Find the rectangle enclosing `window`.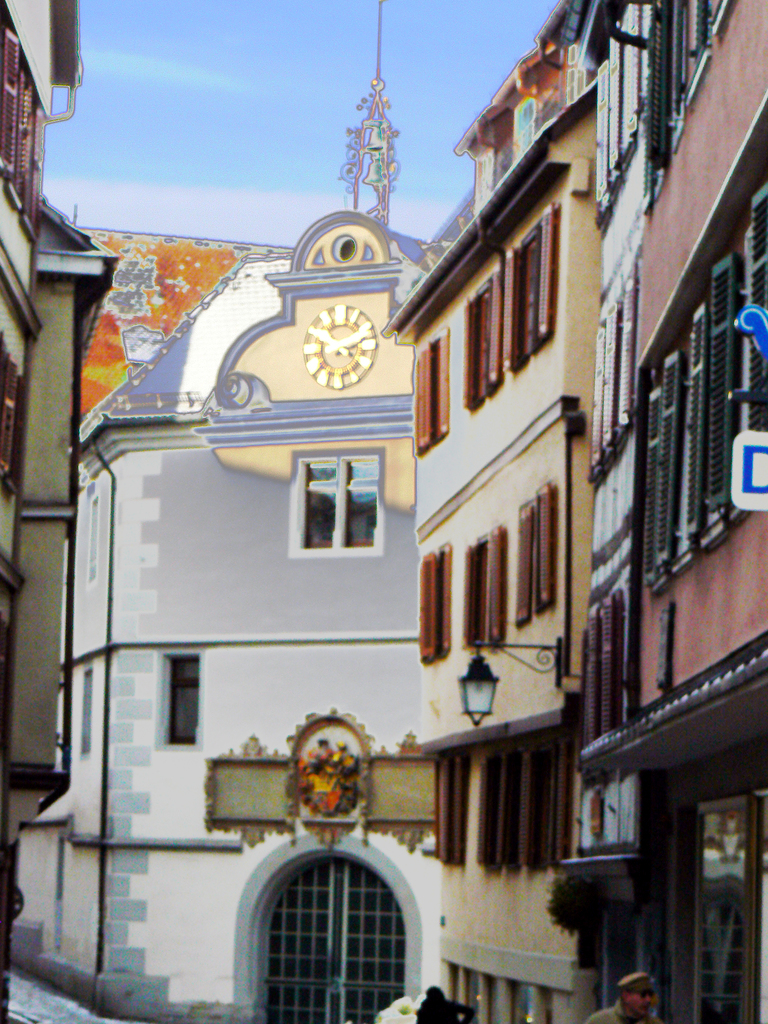
bbox(587, 1, 648, 204).
